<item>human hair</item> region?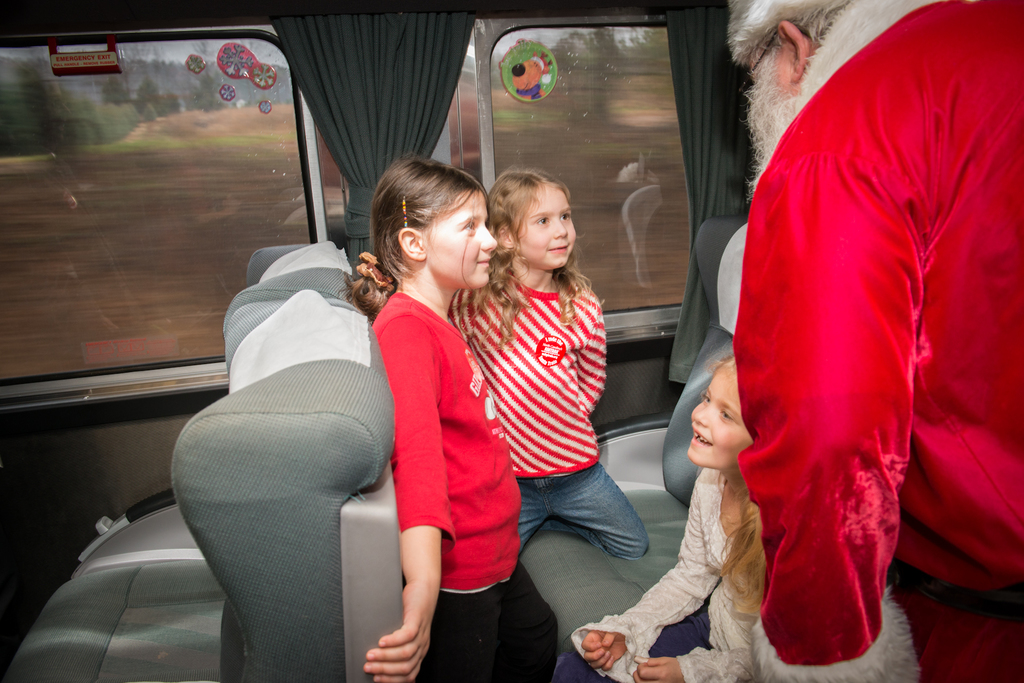
[703,350,764,616]
